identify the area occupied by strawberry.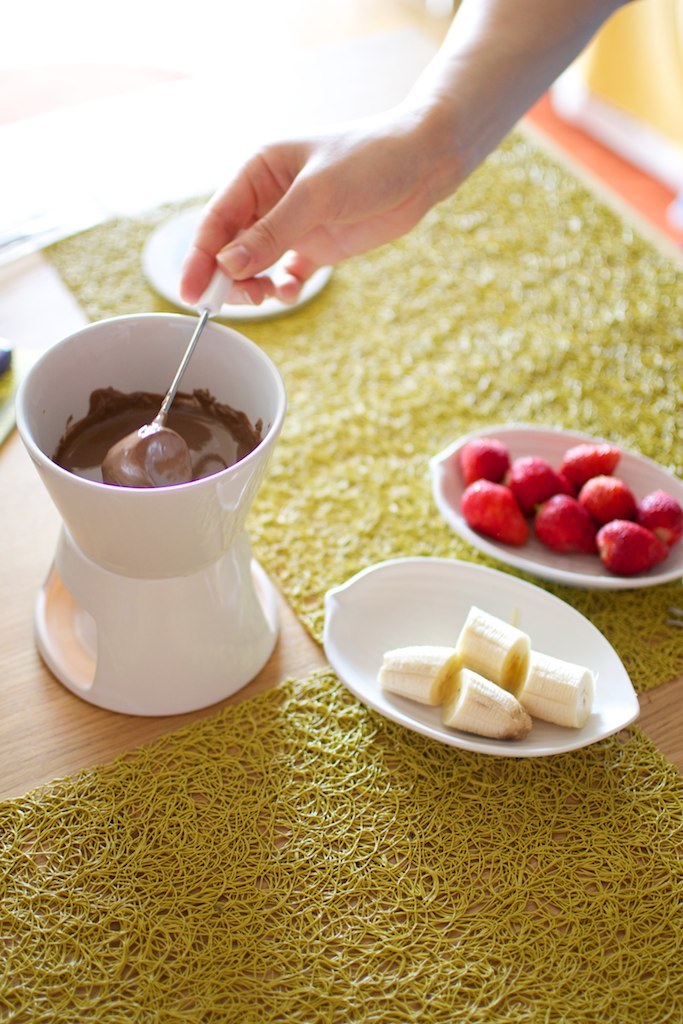
Area: [555,436,626,482].
